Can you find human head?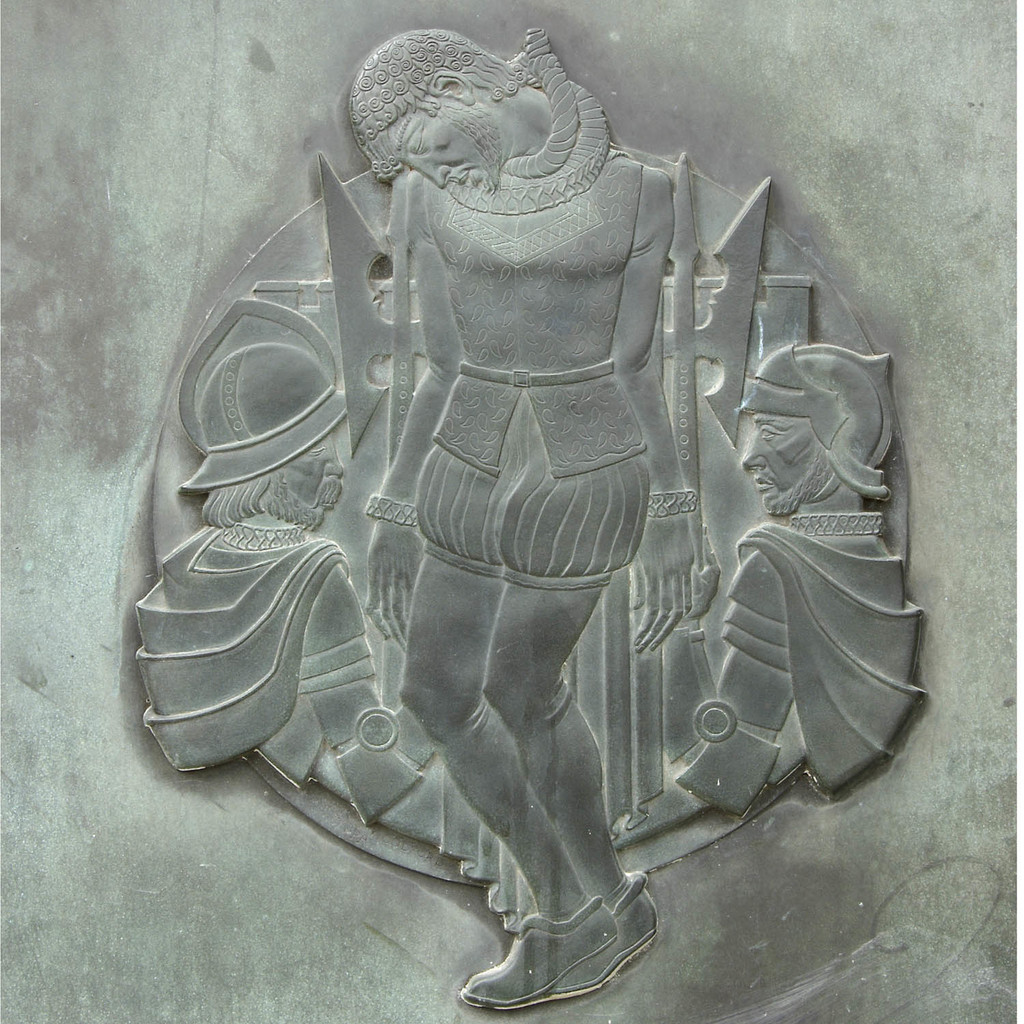
Yes, bounding box: box(178, 339, 348, 534).
